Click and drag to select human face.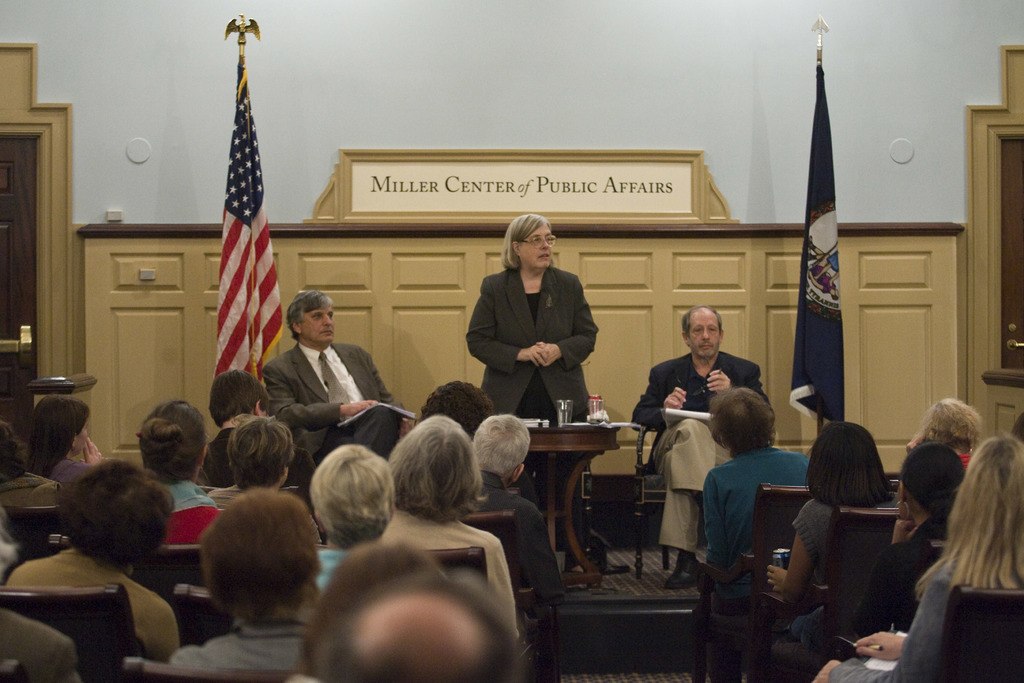
Selection: [left=680, top=311, right=734, bottom=356].
